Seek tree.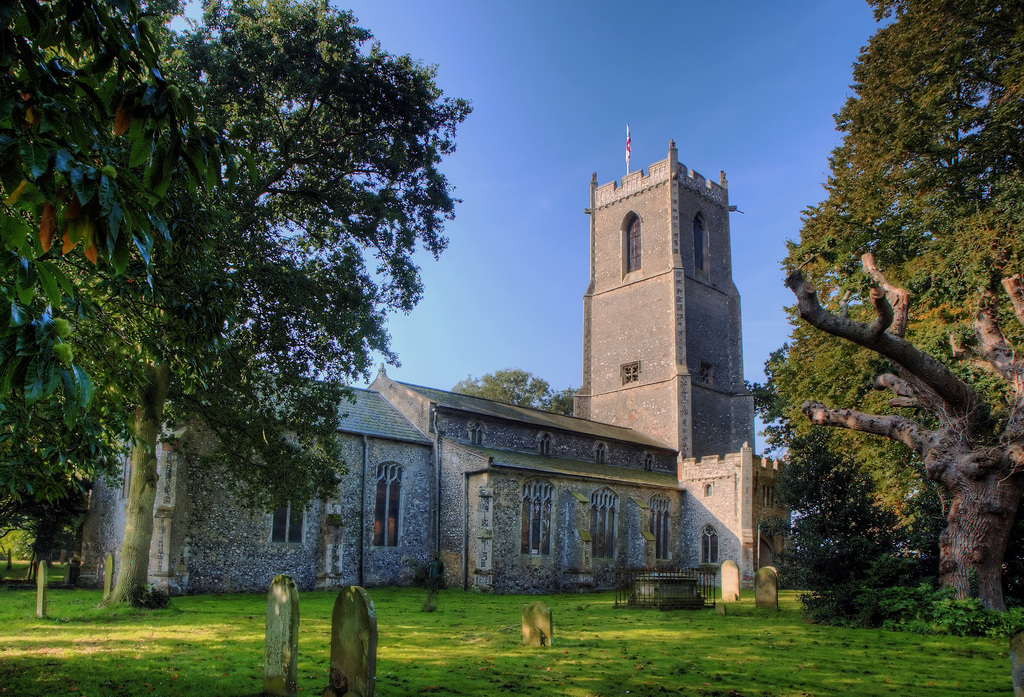
<box>748,0,1023,618</box>.
